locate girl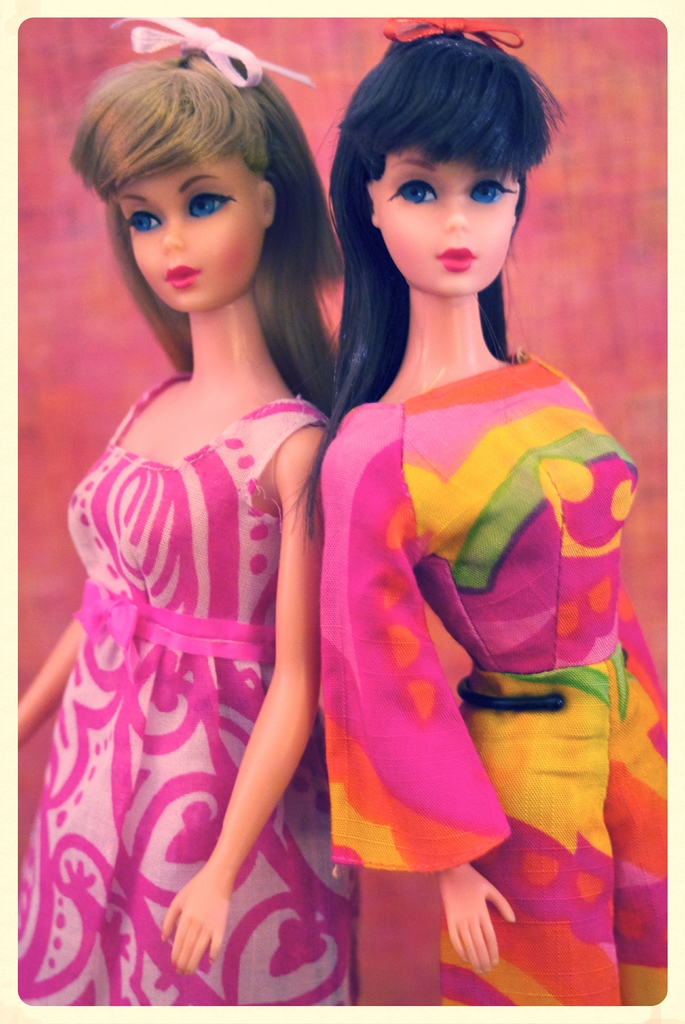
{"left": 290, "top": 19, "right": 665, "bottom": 1005}
